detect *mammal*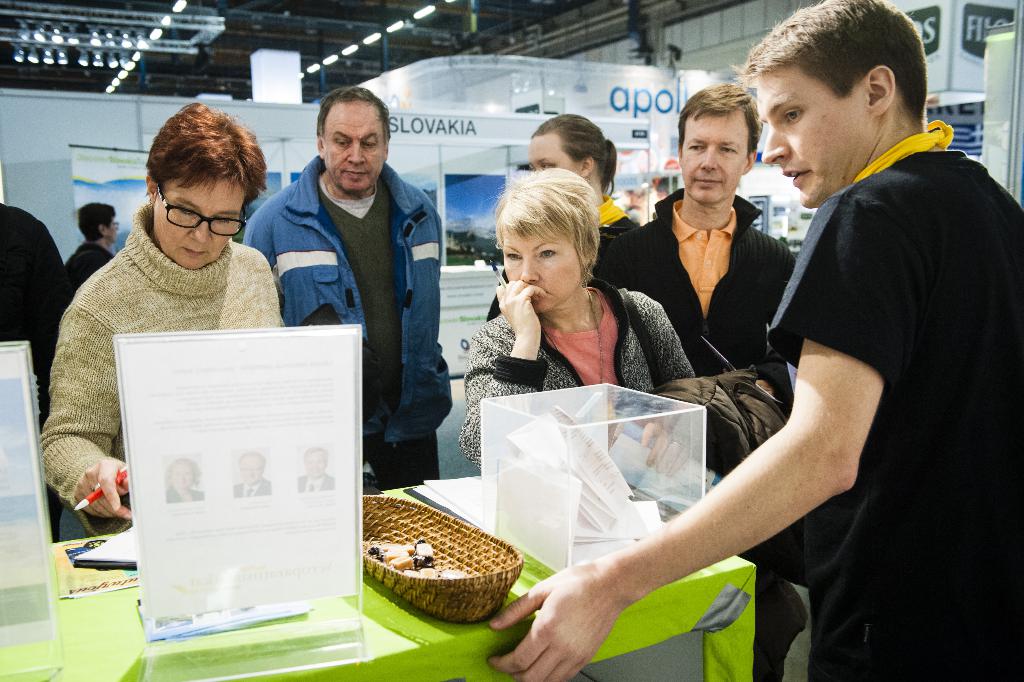
602, 78, 790, 681
